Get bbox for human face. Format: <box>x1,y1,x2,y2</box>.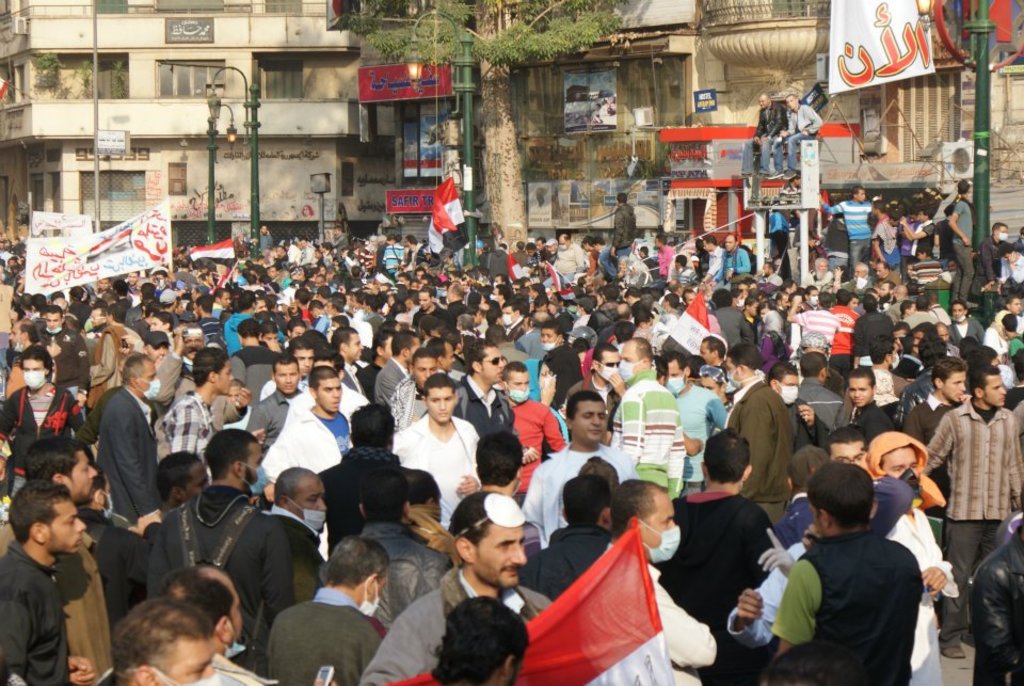
<box>507,370,528,394</box>.
